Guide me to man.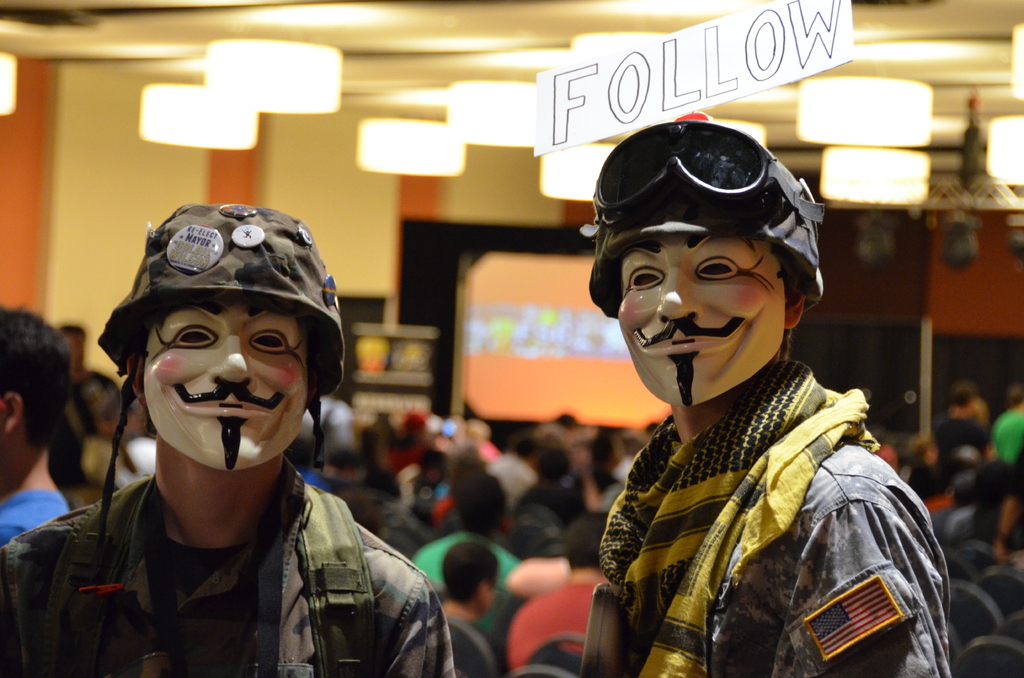
Guidance: <region>0, 300, 77, 547</region>.
